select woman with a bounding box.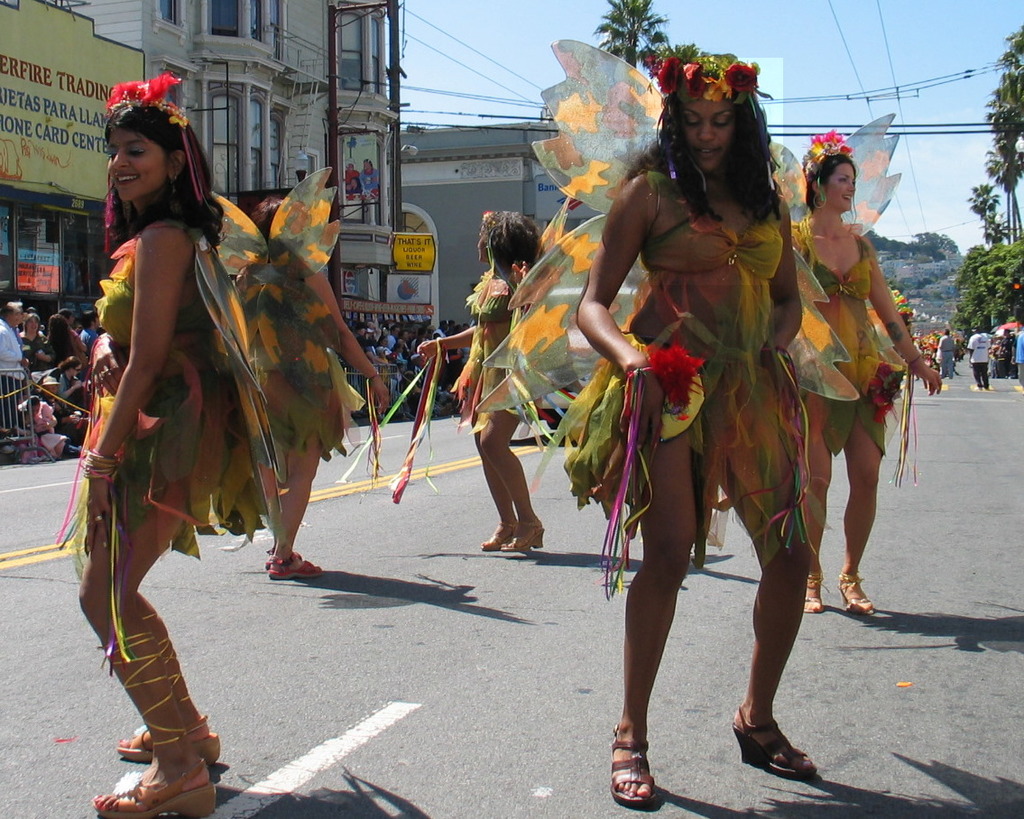
bbox=[13, 314, 45, 372].
